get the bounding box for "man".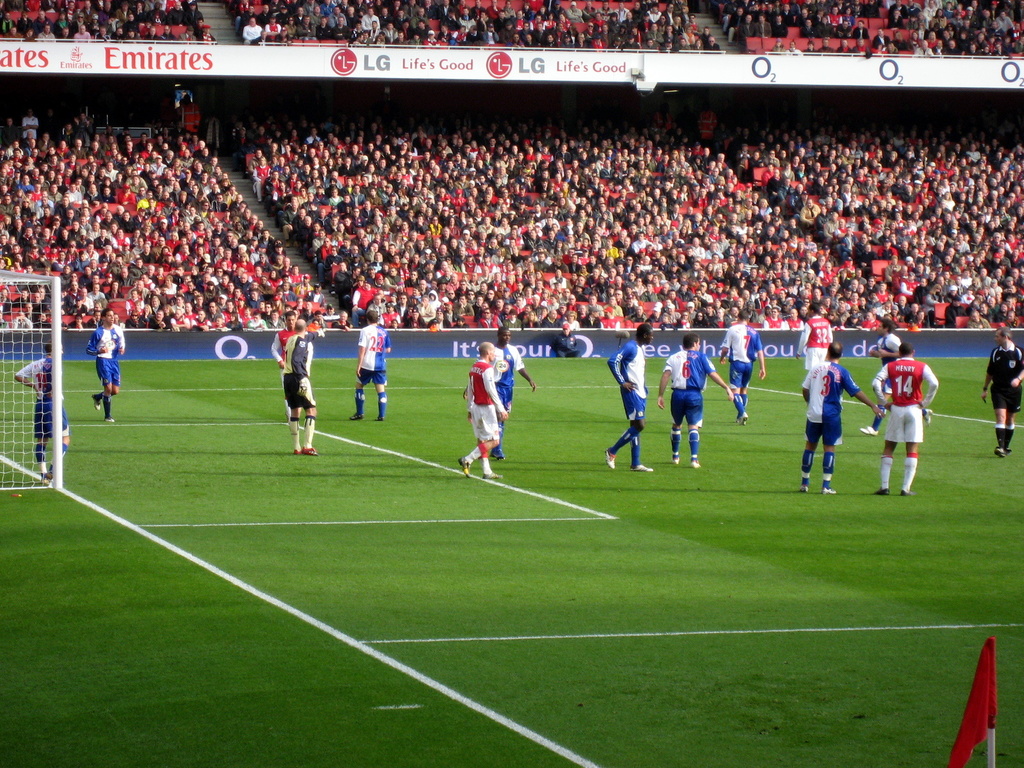
bbox=[308, 125, 319, 143].
